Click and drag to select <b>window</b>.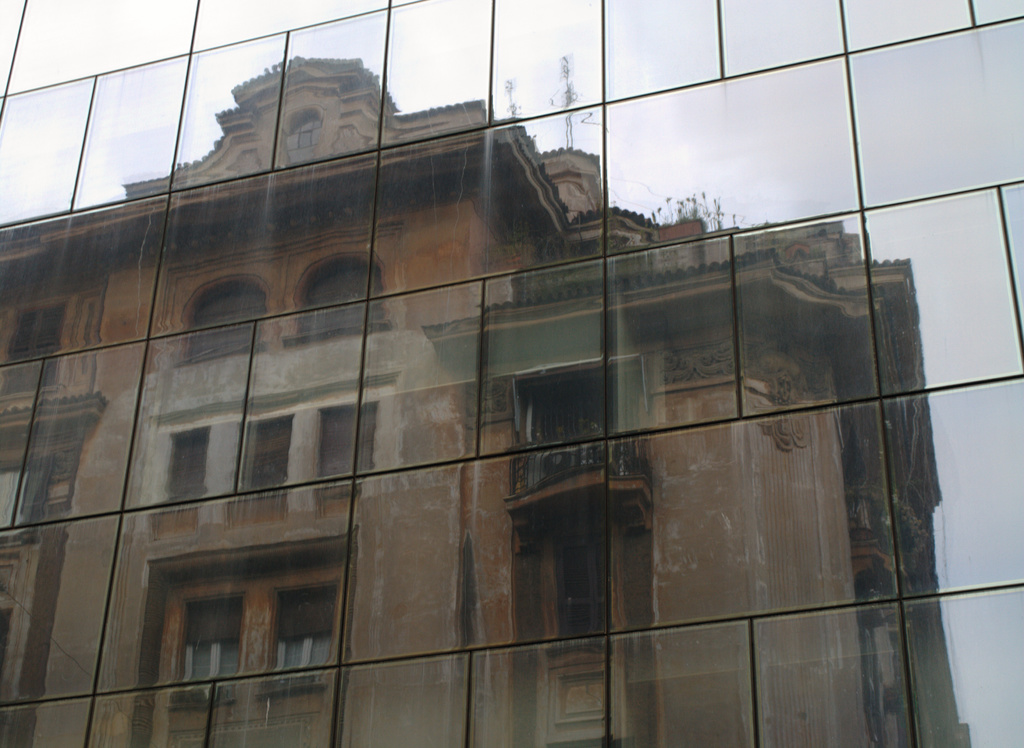
Selection: crop(197, 525, 344, 698).
